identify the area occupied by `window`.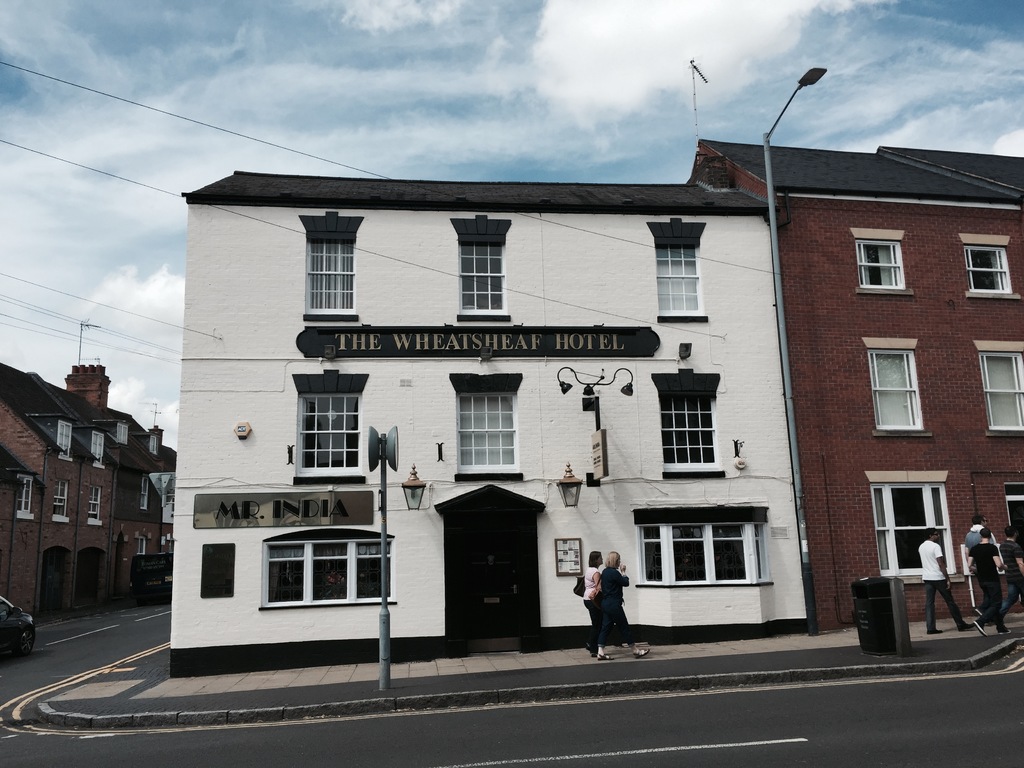
Area: (289, 366, 372, 484).
